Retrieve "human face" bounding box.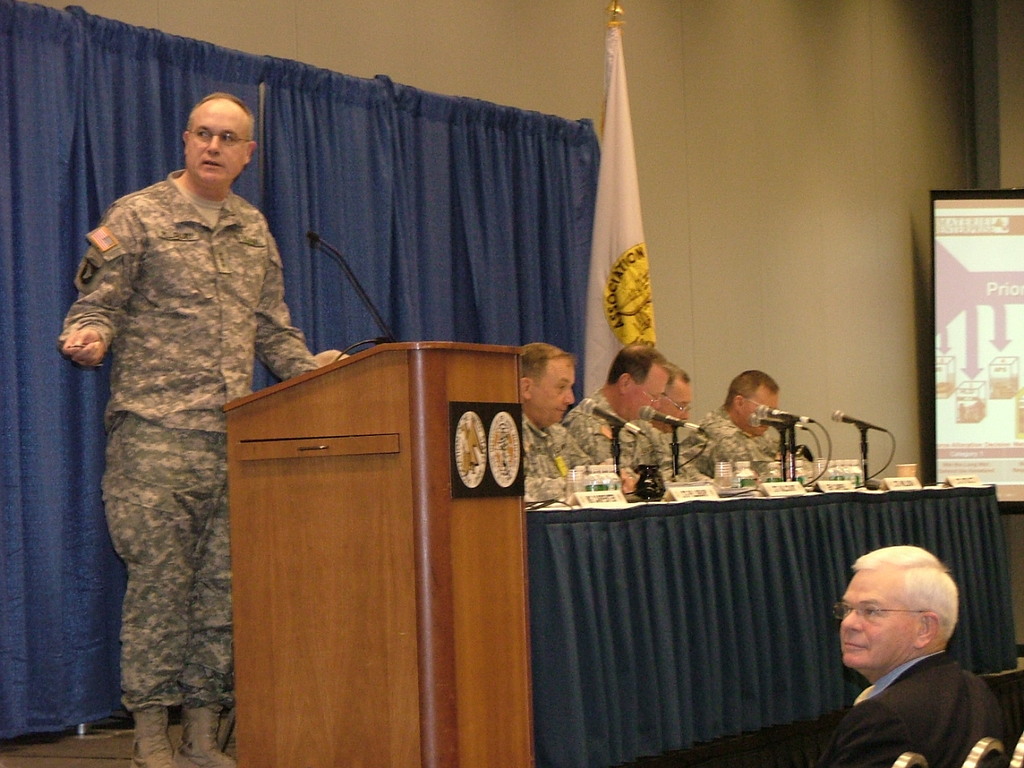
Bounding box: box(190, 113, 242, 181).
